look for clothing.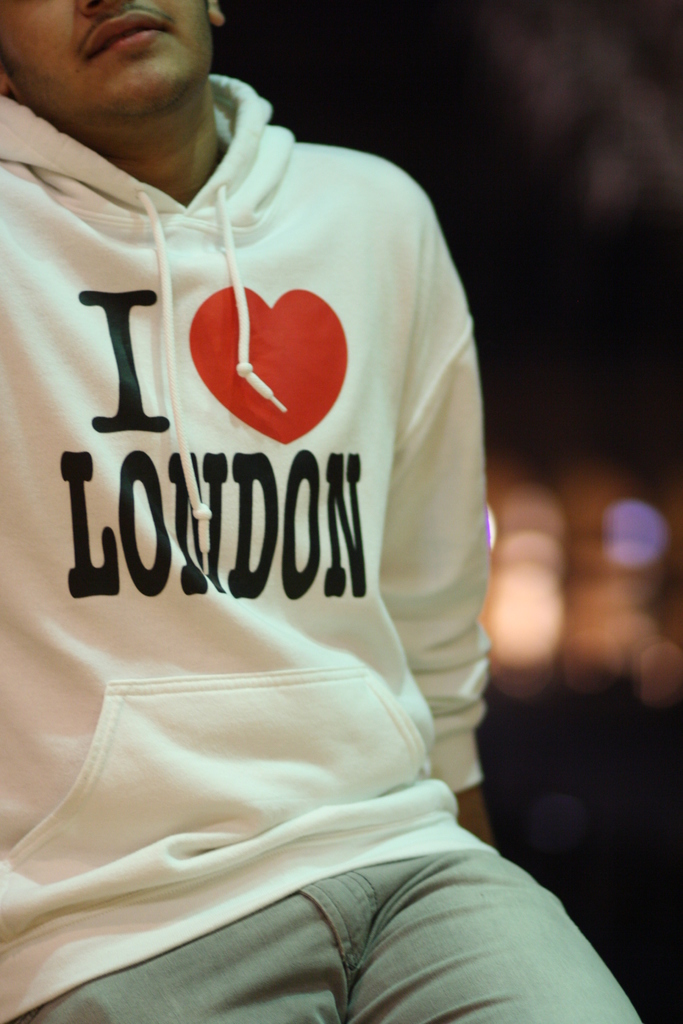
Found: [x1=7, y1=129, x2=551, y2=992].
